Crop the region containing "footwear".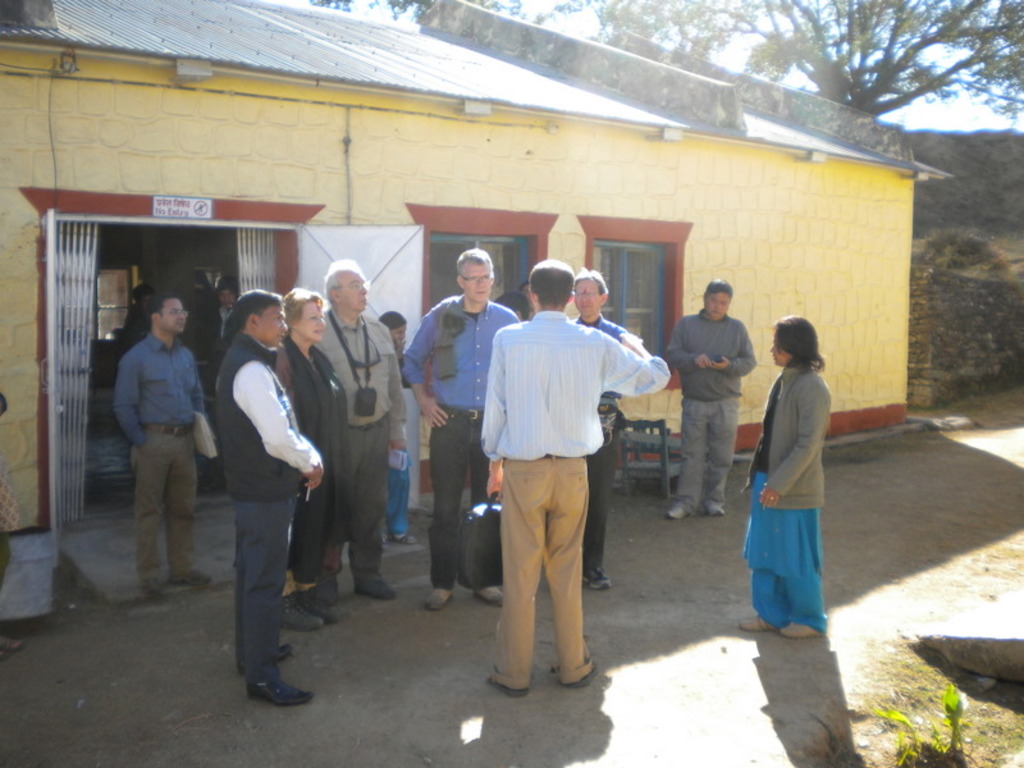
Crop region: Rect(580, 567, 613, 593).
